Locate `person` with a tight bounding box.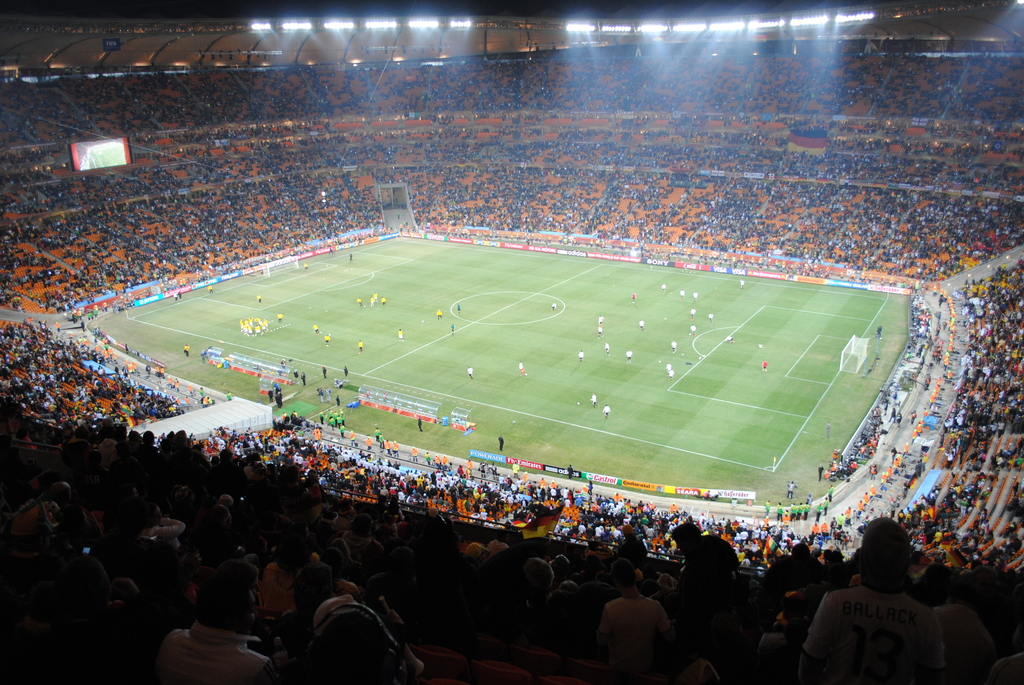
detection(466, 459, 472, 473).
